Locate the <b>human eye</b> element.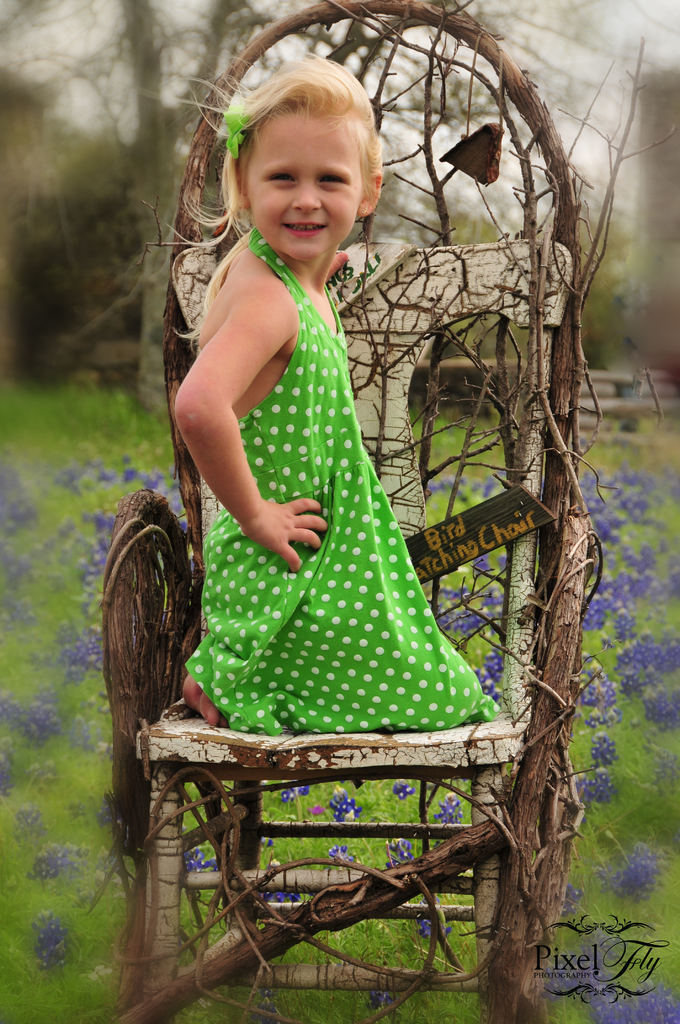
Element bbox: l=316, t=166, r=347, b=192.
